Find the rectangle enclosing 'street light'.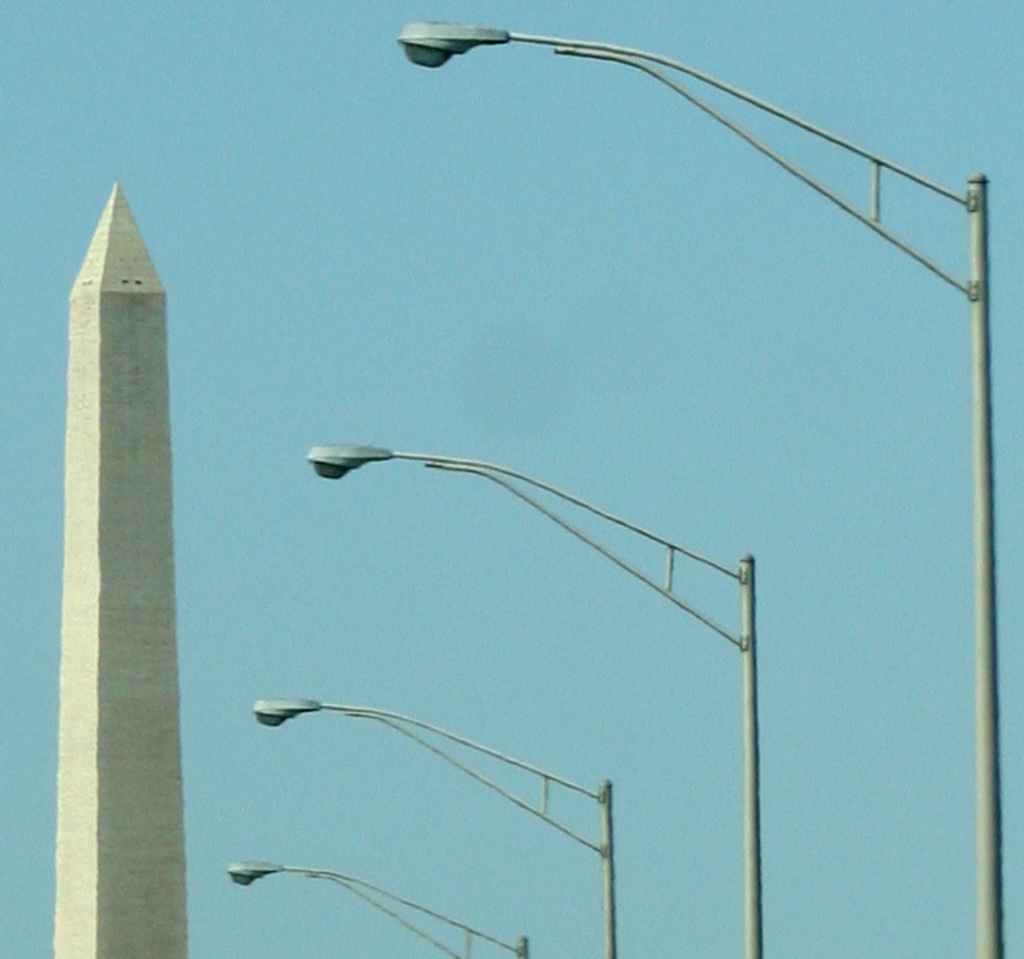
241 688 625 958.
